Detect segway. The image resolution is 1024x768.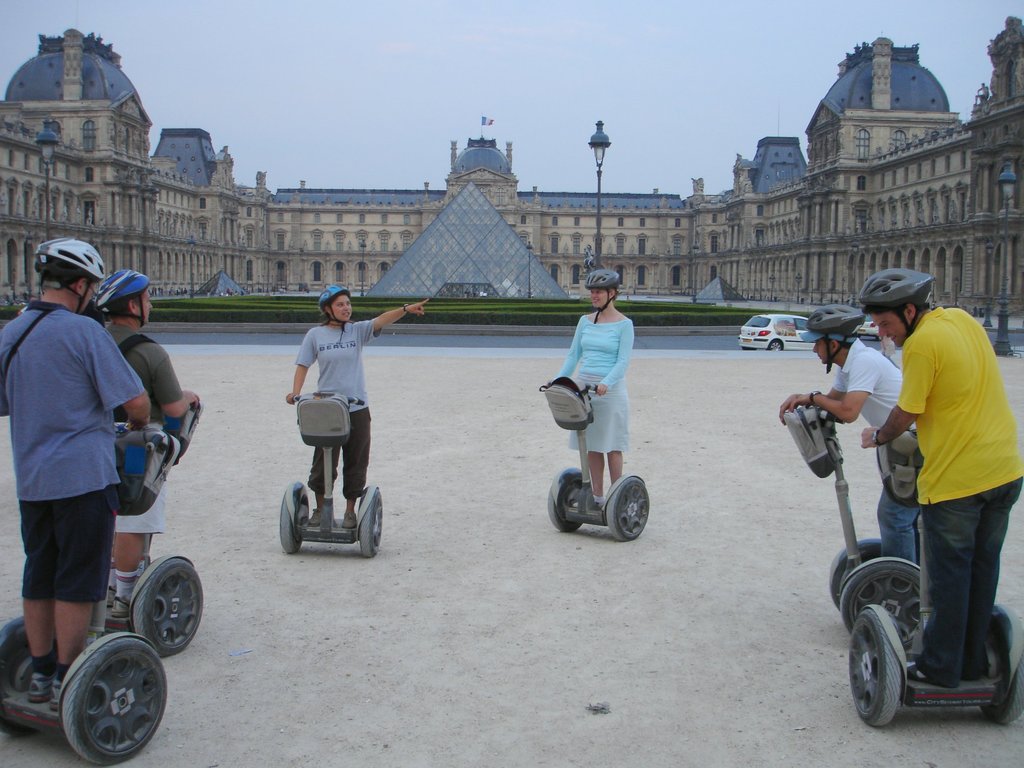
x1=778, y1=401, x2=924, y2=641.
